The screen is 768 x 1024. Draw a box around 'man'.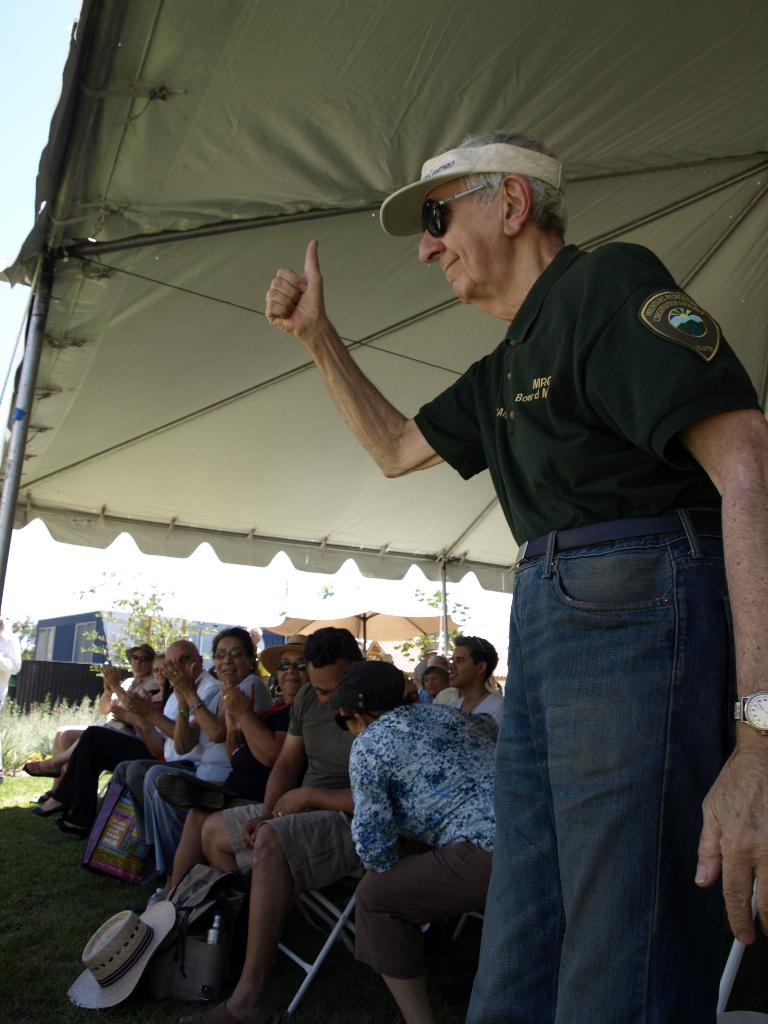
192 627 364 1023.
